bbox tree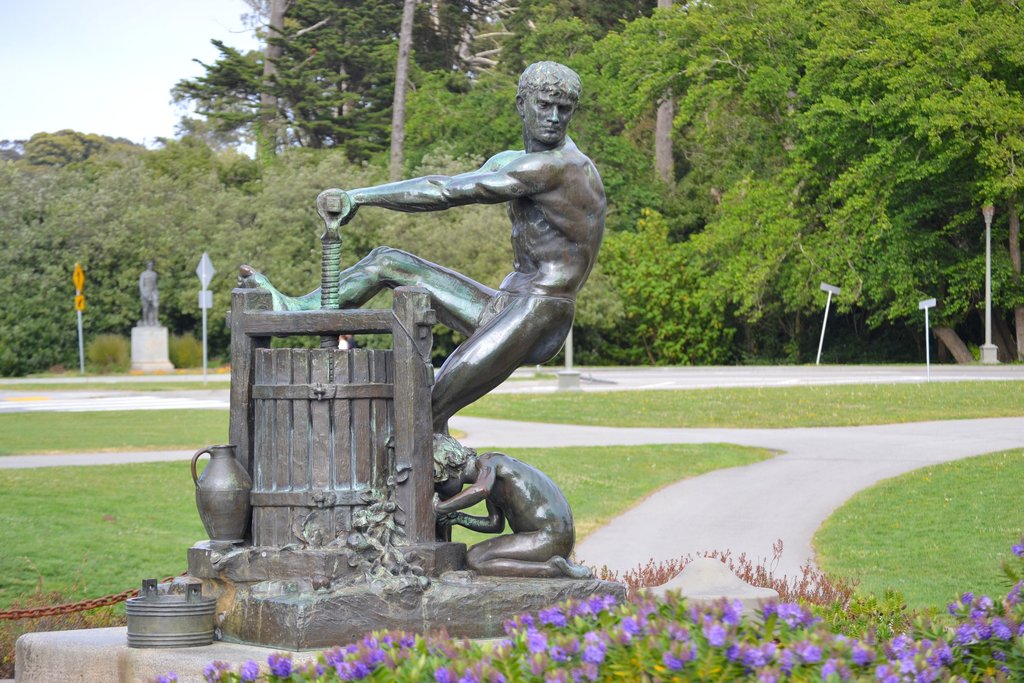
(x1=544, y1=243, x2=617, y2=361)
